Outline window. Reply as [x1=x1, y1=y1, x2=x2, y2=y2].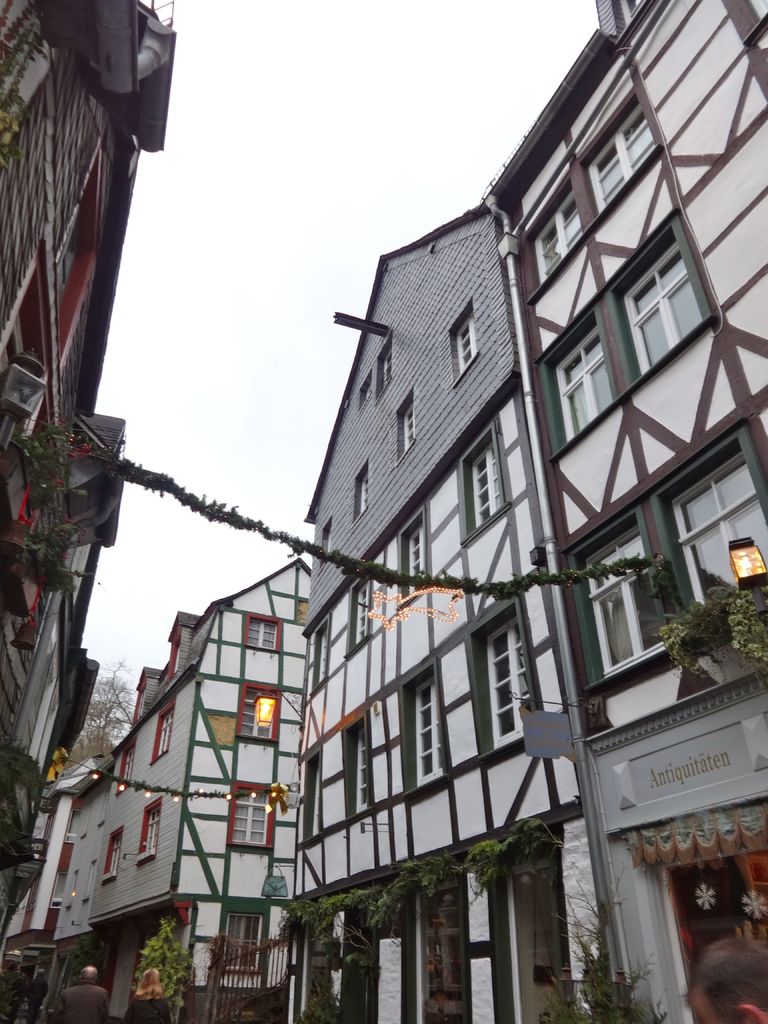
[x1=487, y1=615, x2=527, y2=748].
